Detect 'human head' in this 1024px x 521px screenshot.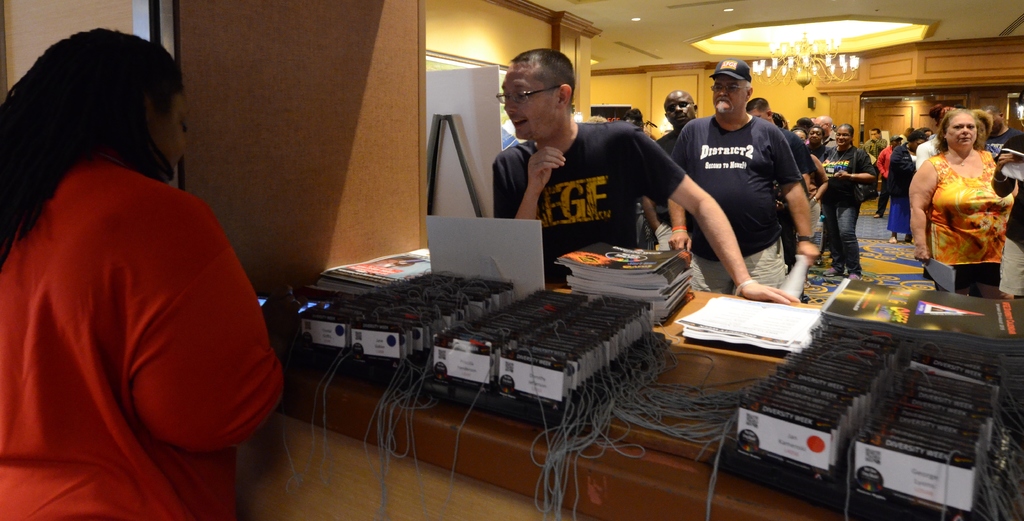
Detection: left=988, top=106, right=1005, bottom=137.
